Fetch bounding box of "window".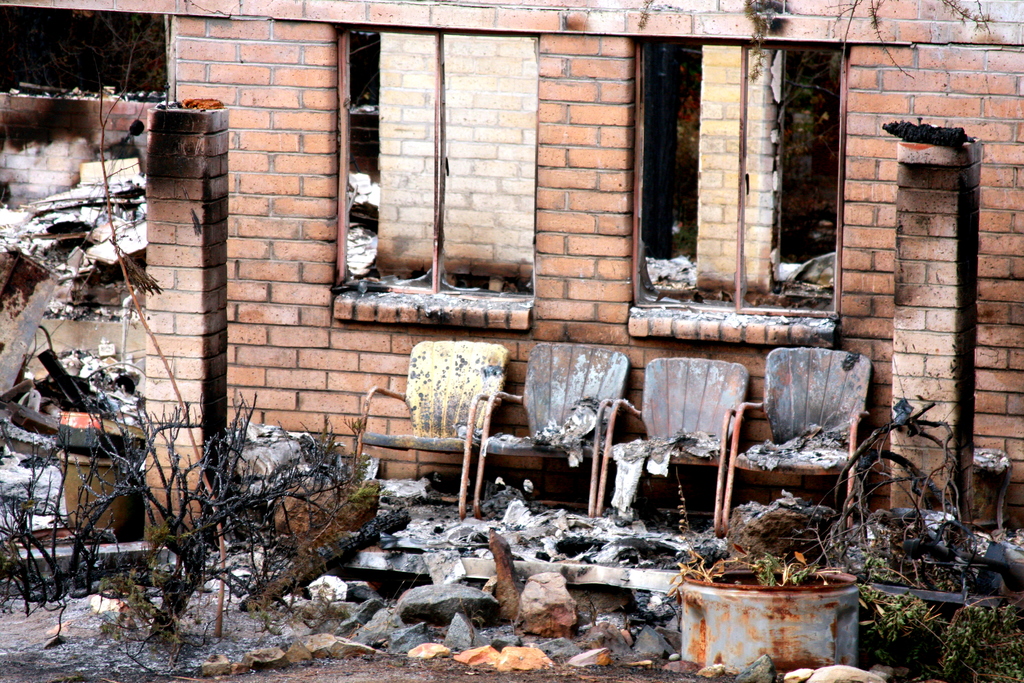
Bbox: {"x1": 633, "y1": 45, "x2": 843, "y2": 306}.
